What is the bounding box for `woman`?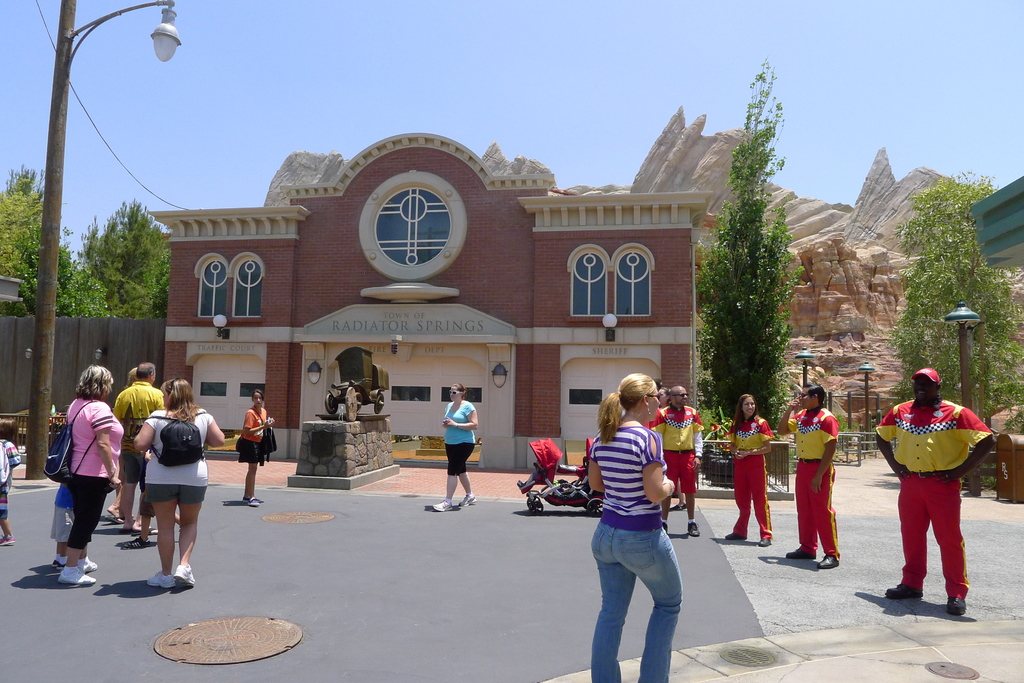
l=588, t=376, r=687, b=682.
